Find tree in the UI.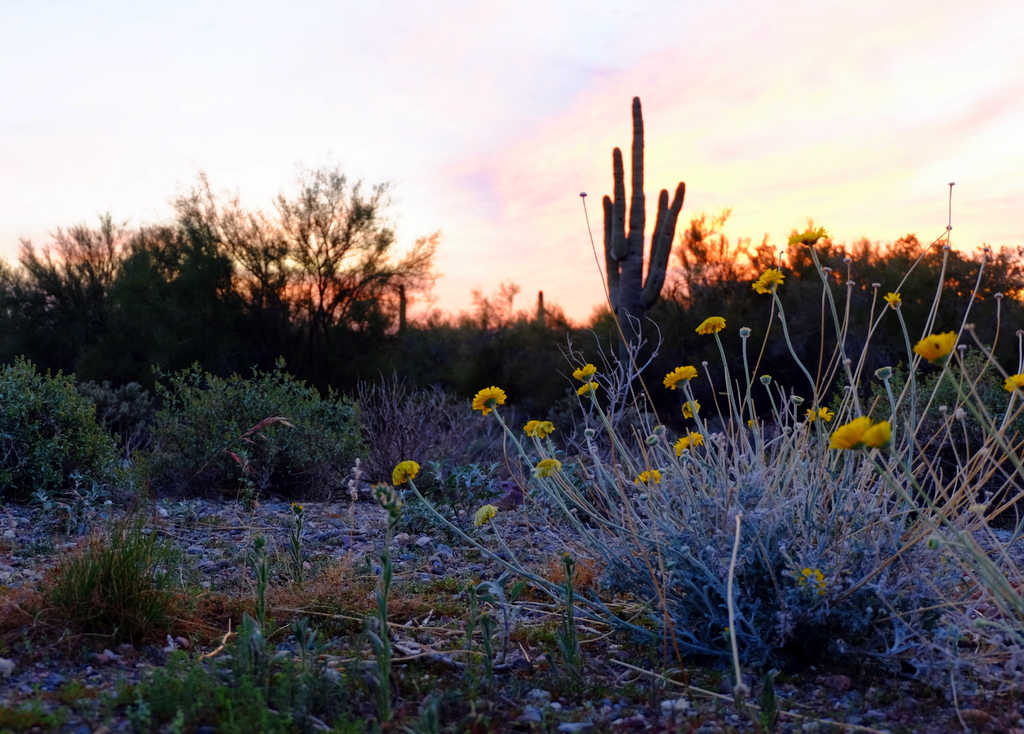
UI element at bbox=(692, 213, 1023, 414).
